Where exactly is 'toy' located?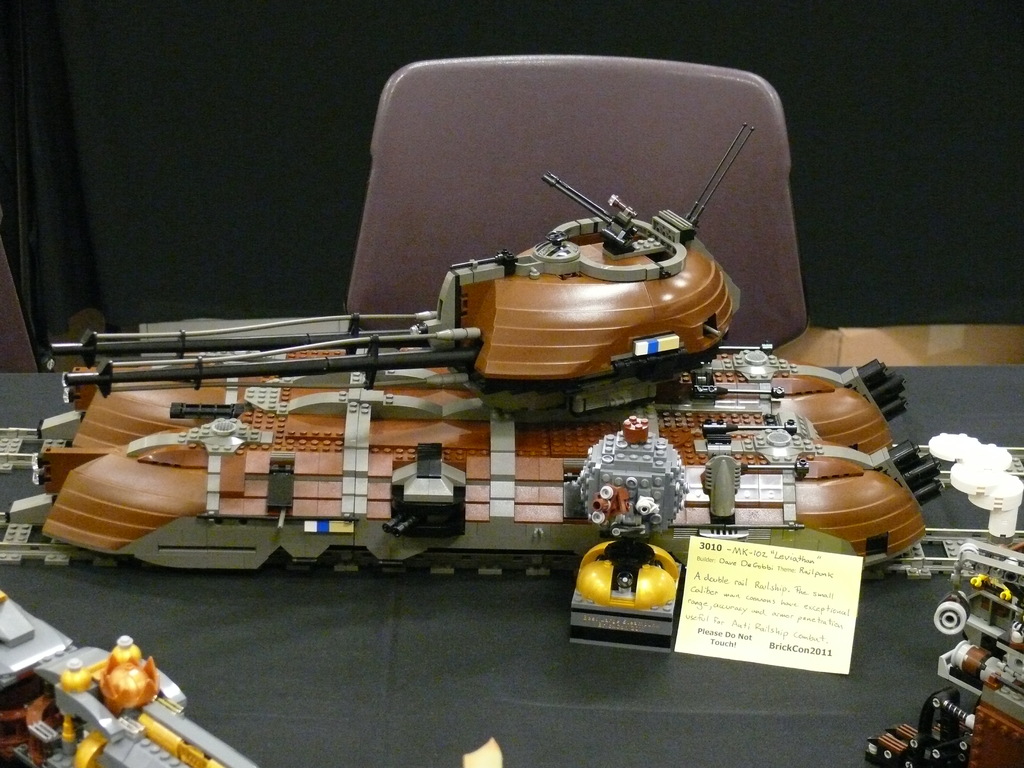
Its bounding box is bbox(861, 540, 1023, 767).
